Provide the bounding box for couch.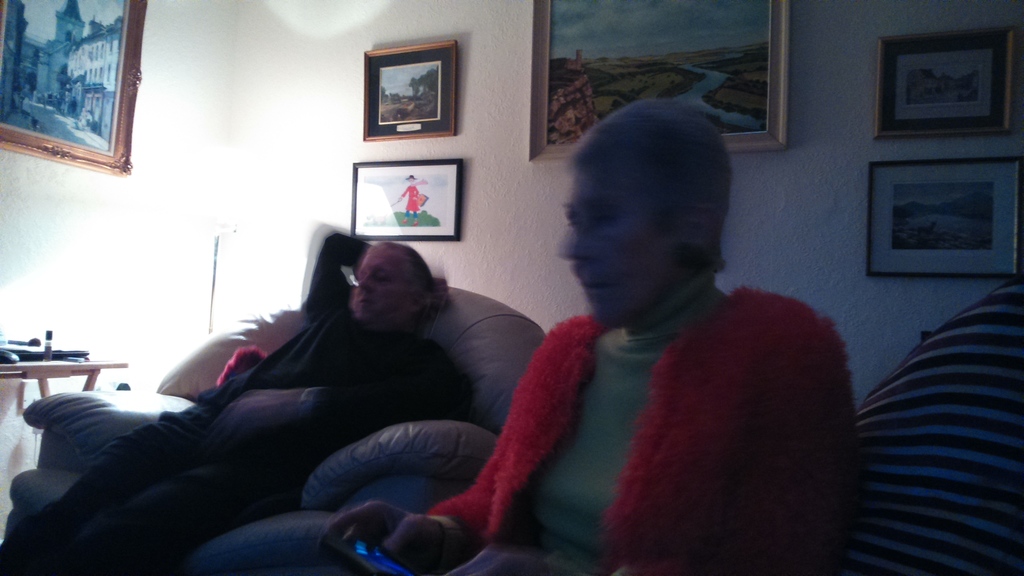
(0, 264, 582, 567).
